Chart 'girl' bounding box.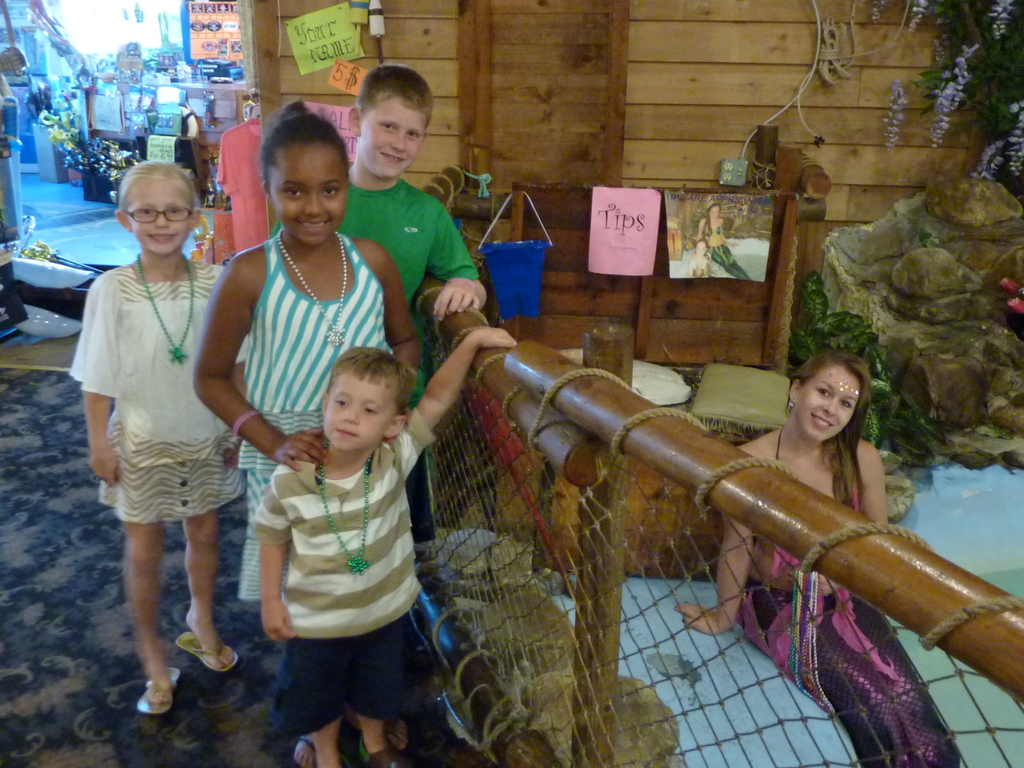
Charted: l=676, t=346, r=965, b=767.
